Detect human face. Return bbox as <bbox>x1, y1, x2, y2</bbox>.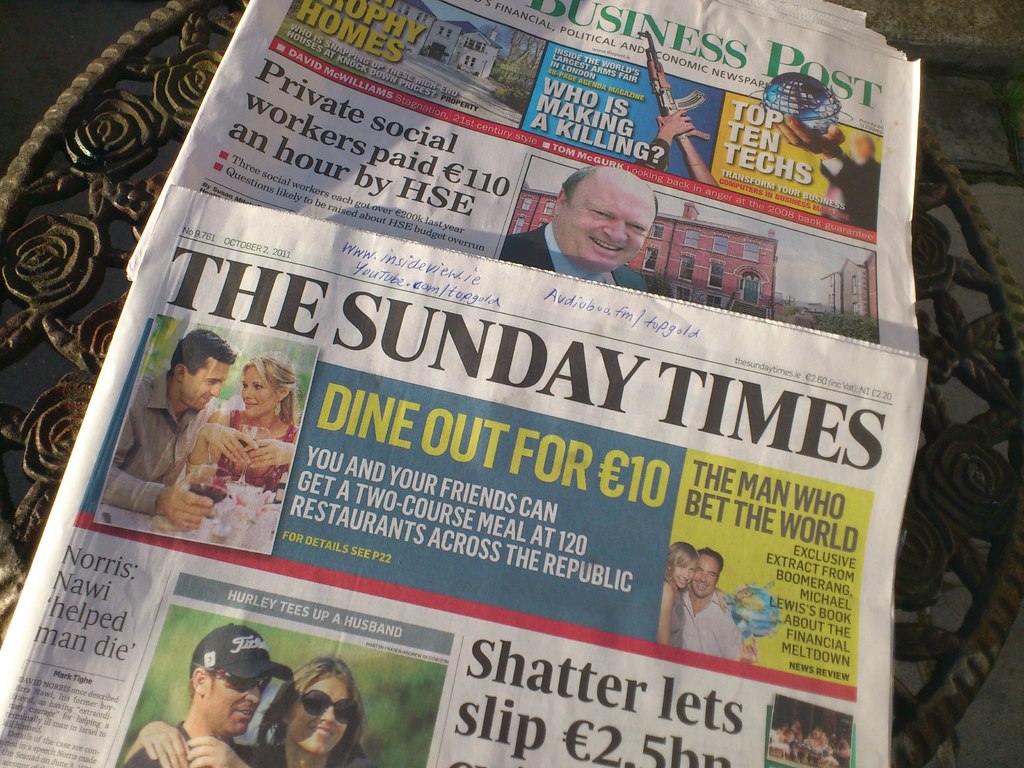
<bbox>558, 170, 656, 275</bbox>.
